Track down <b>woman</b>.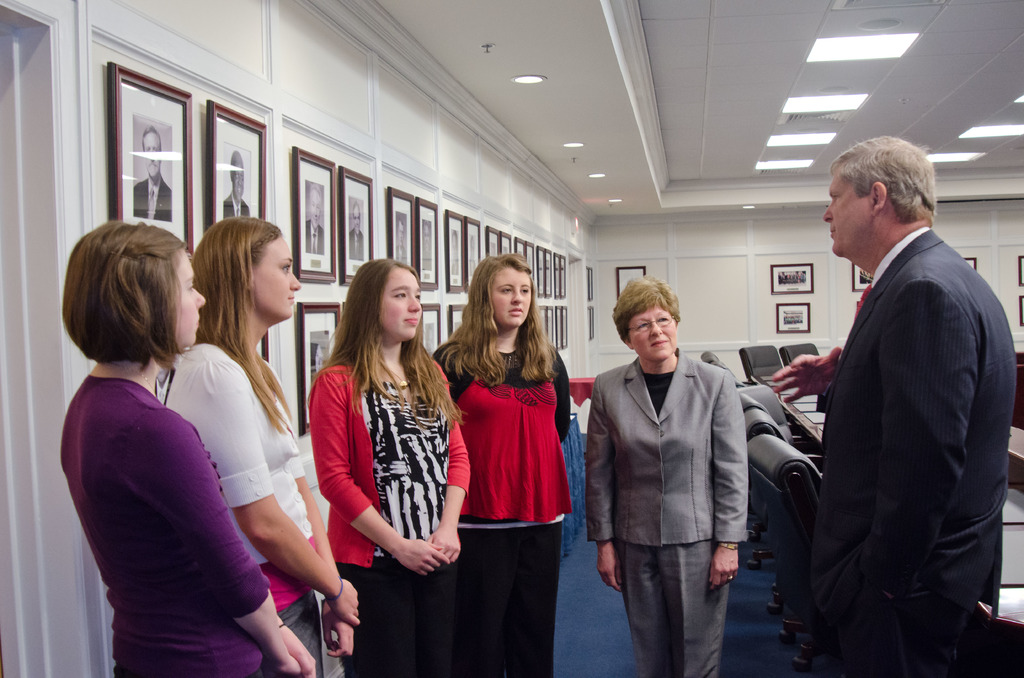
Tracked to <region>301, 241, 464, 672</region>.
